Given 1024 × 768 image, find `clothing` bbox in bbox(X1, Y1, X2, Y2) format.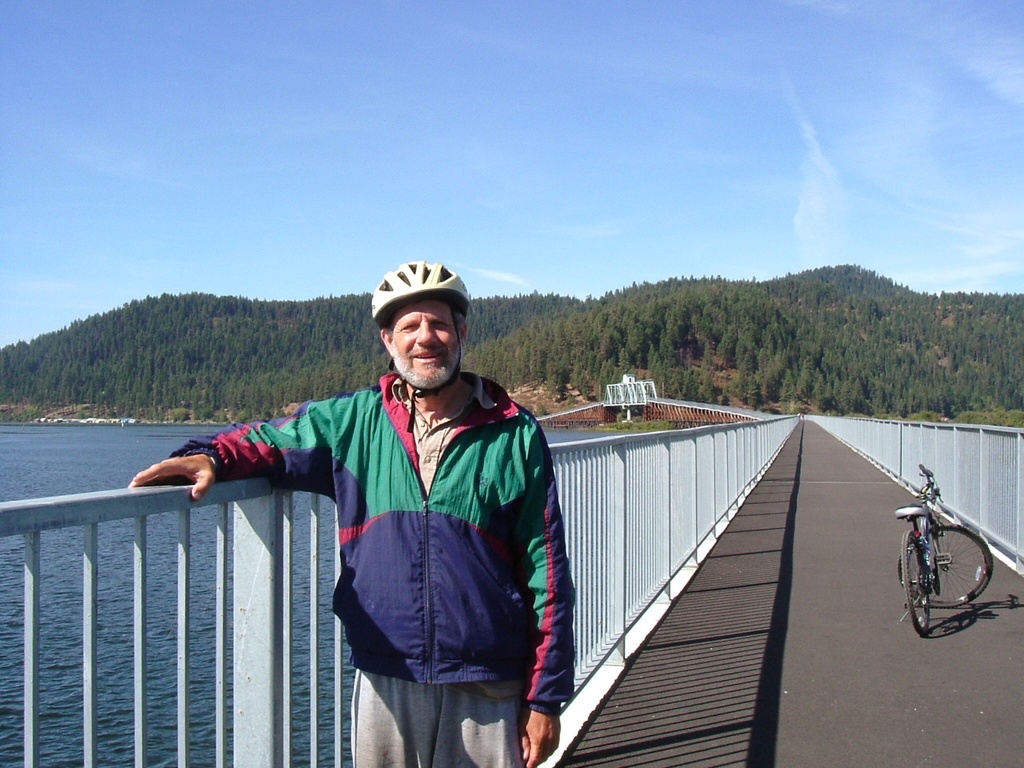
bbox(202, 312, 572, 738).
